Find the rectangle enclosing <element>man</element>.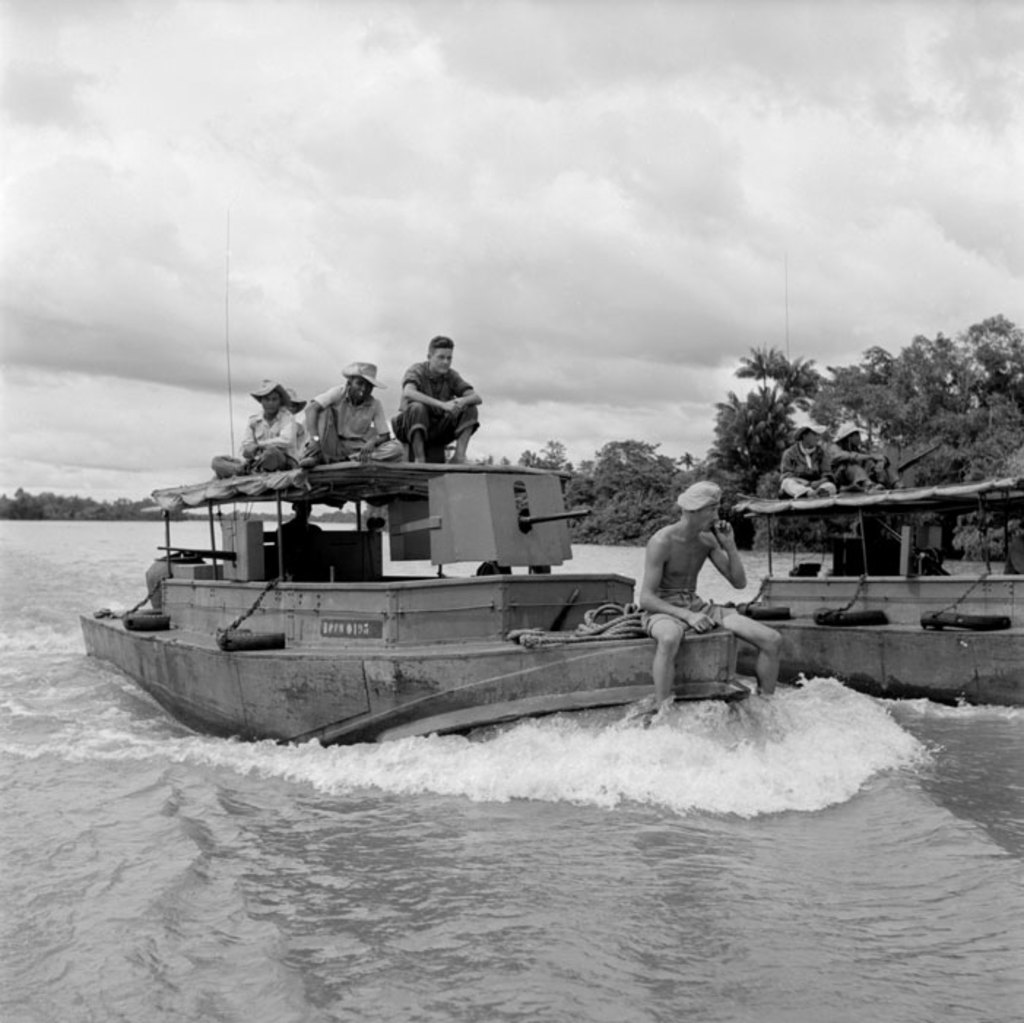
l=641, t=475, r=771, b=696.
